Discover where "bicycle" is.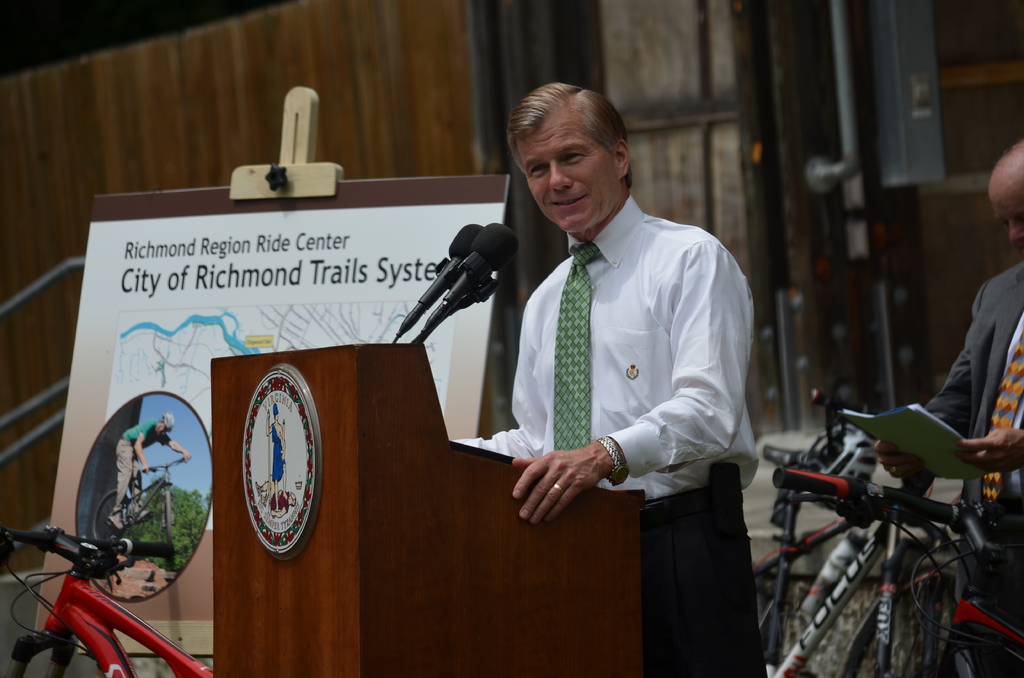
Discovered at [x1=88, y1=455, x2=187, y2=551].
